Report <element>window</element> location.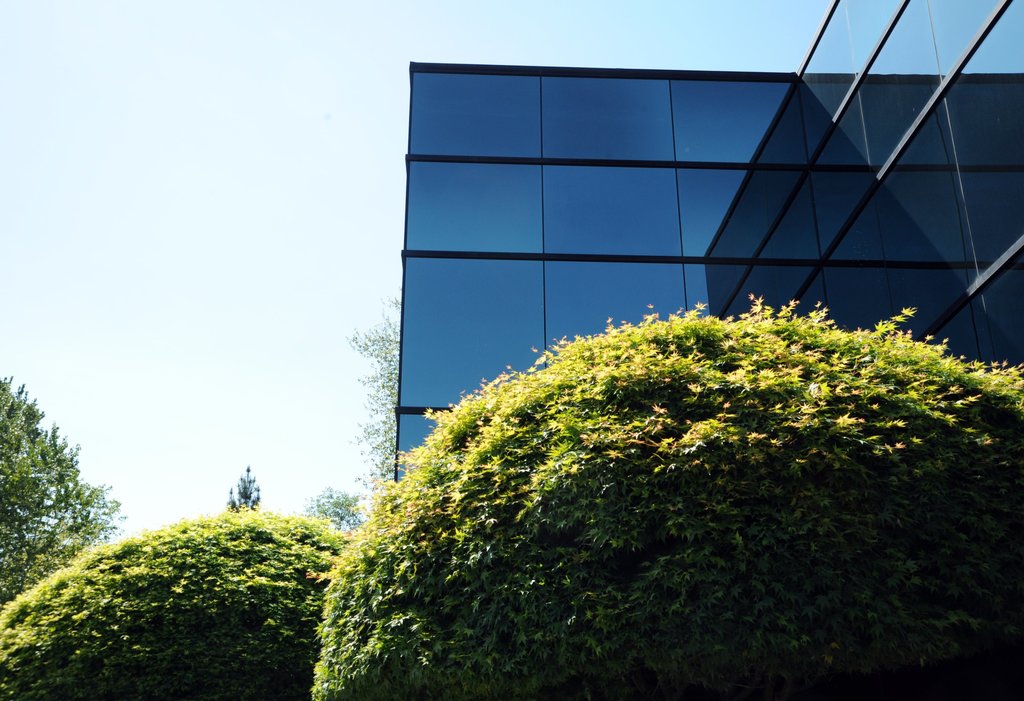
Report: box=[546, 70, 673, 165].
